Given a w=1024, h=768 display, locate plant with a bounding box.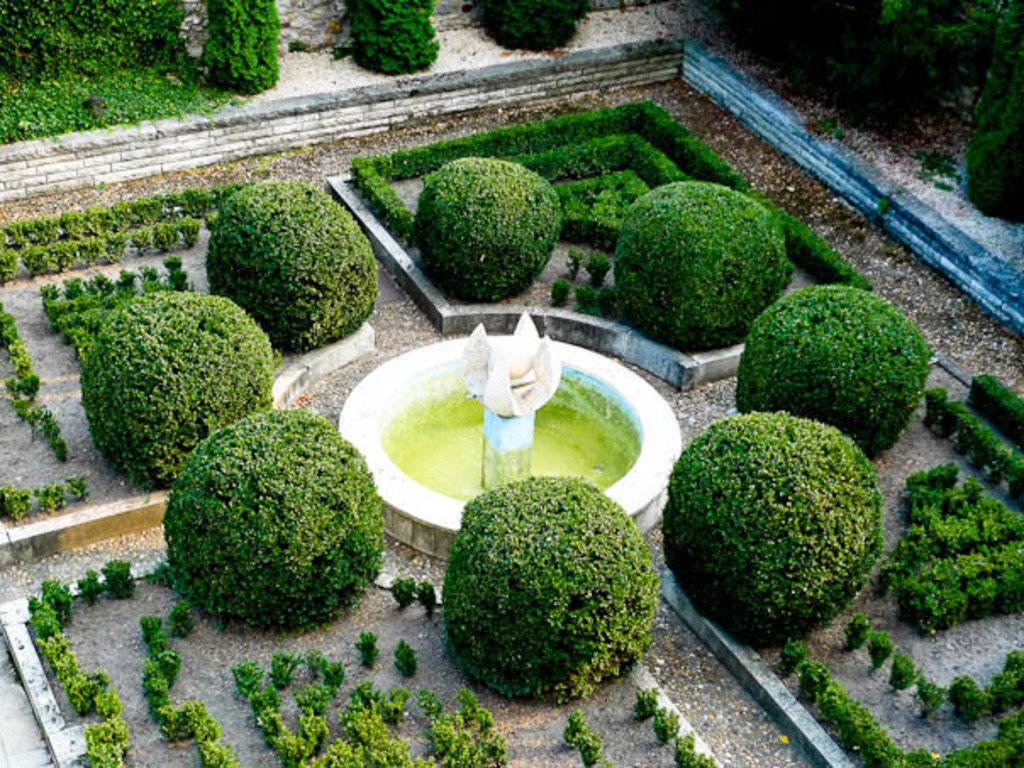
Located: (x1=554, y1=707, x2=587, y2=758).
